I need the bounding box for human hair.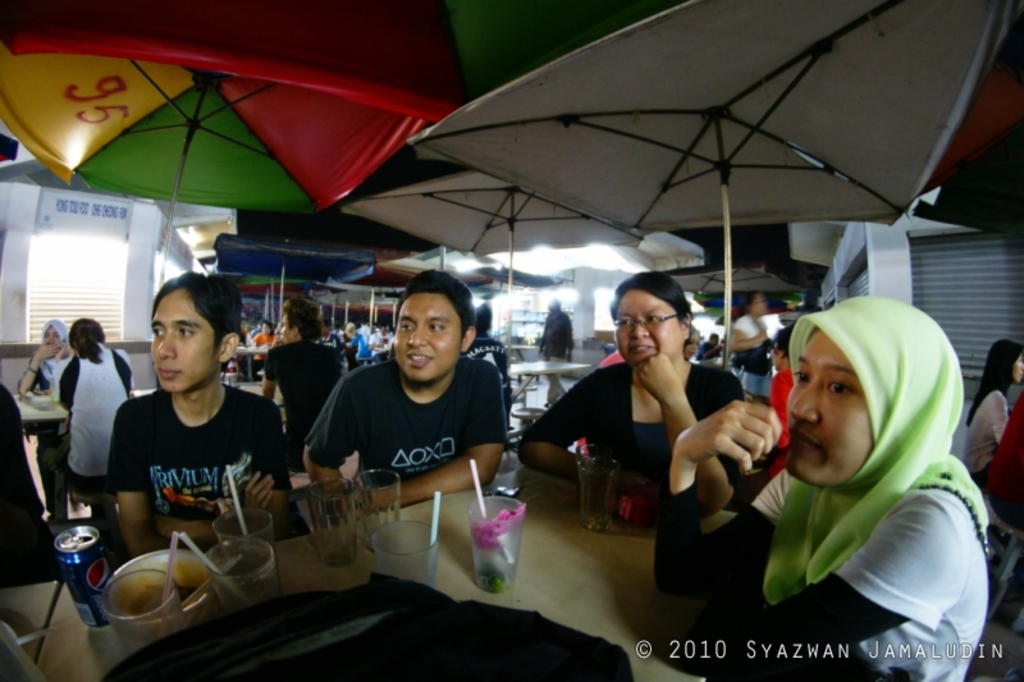
Here it is: l=771, t=324, r=795, b=357.
